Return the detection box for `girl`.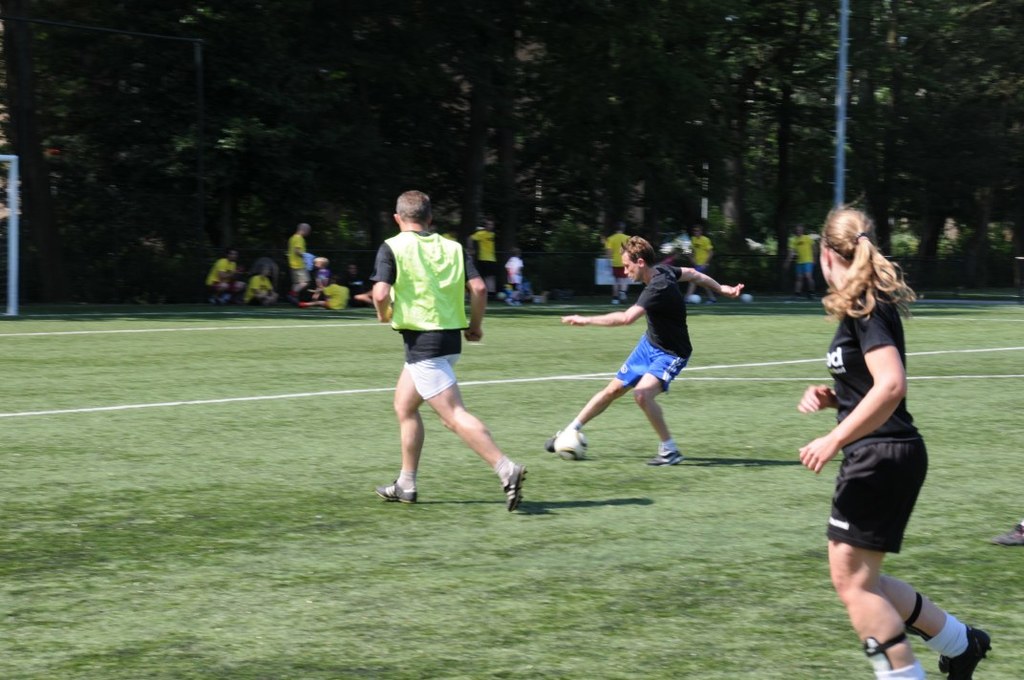
box(797, 202, 994, 679).
